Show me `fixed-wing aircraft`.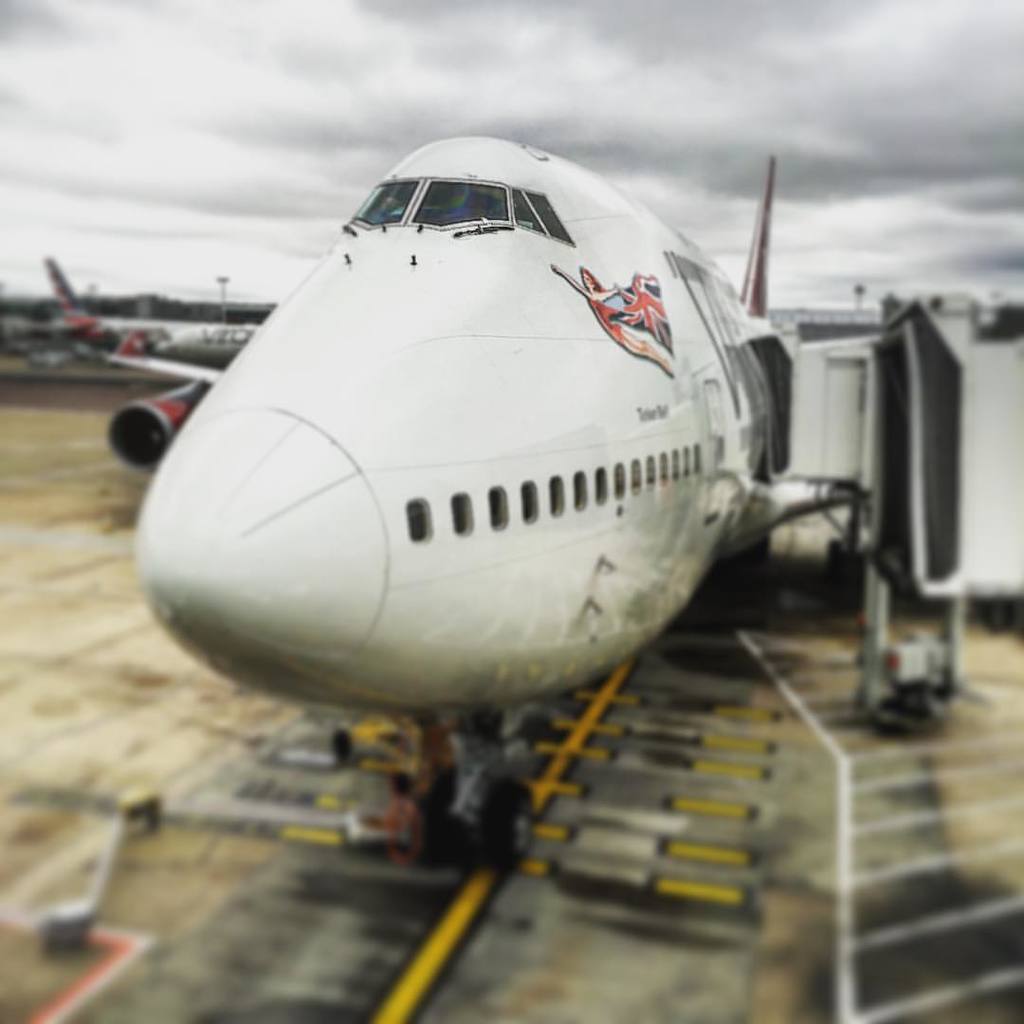
`fixed-wing aircraft` is here: 134 164 1022 850.
